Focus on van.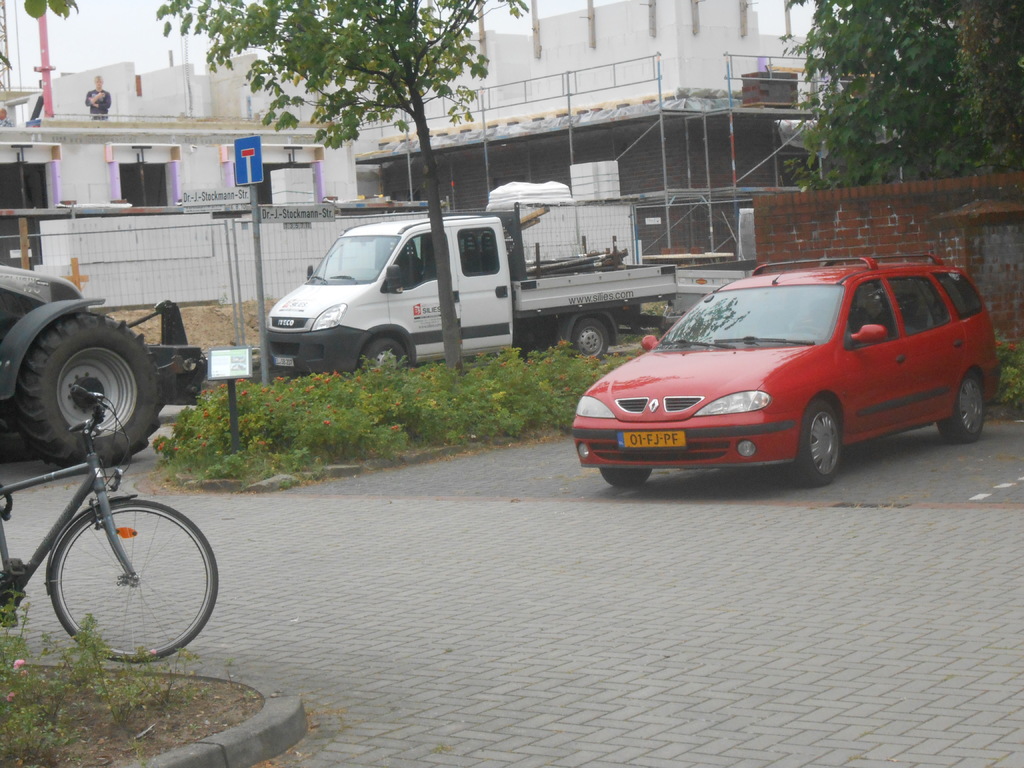
Focused at 262,201,682,374.
